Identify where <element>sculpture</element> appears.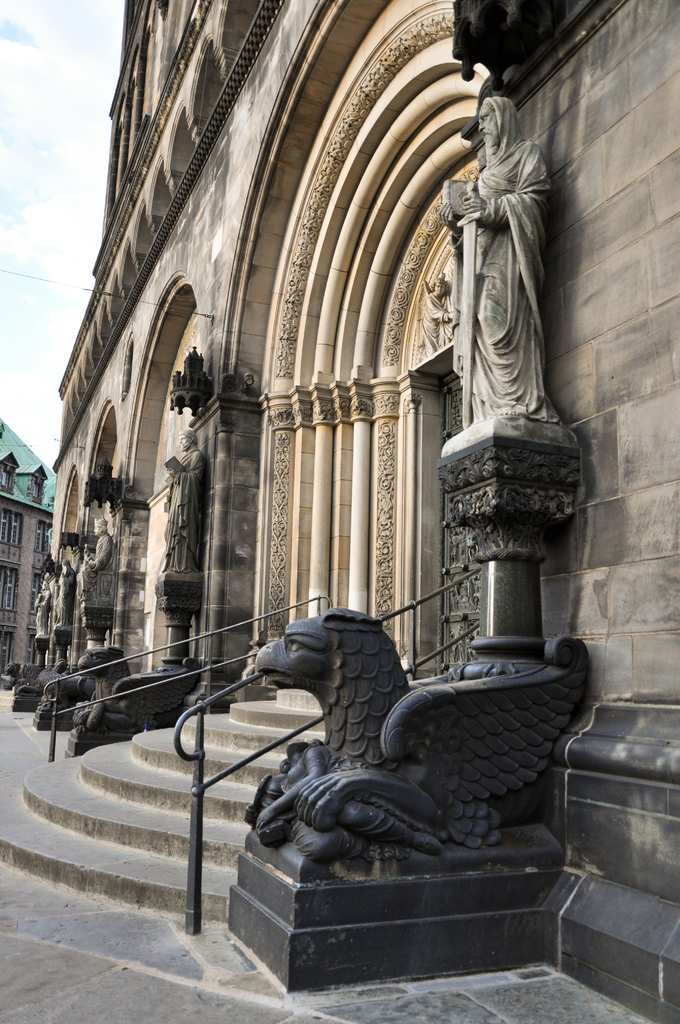
Appears at locate(11, 666, 46, 698).
